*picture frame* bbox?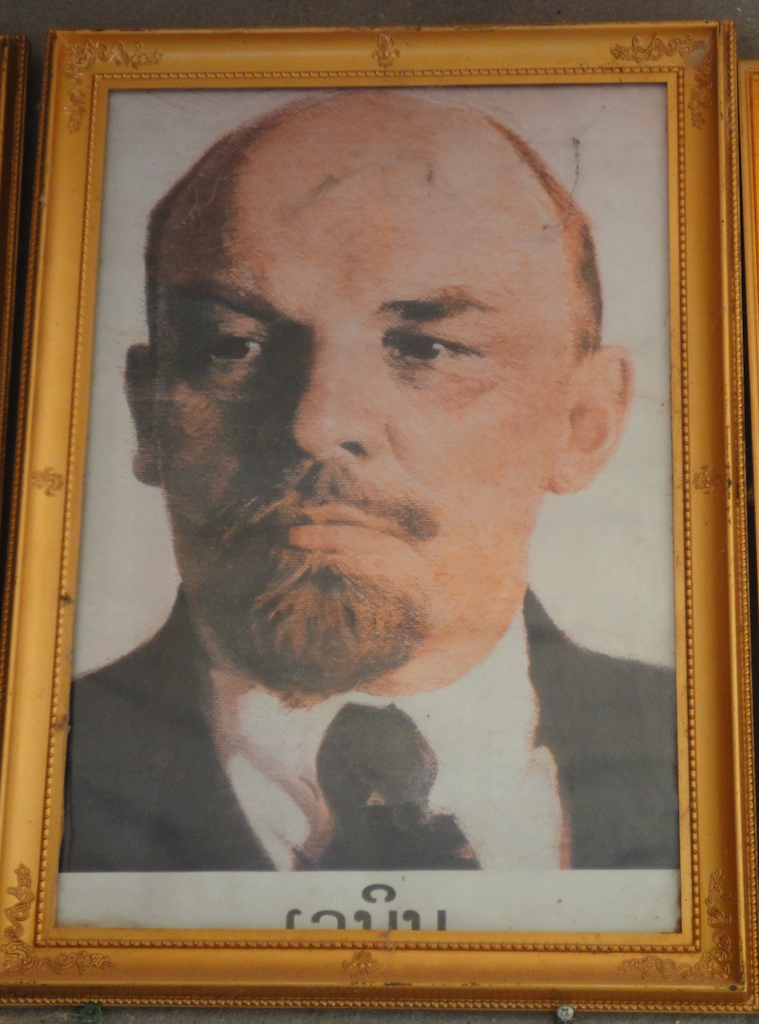
[0,39,23,414]
